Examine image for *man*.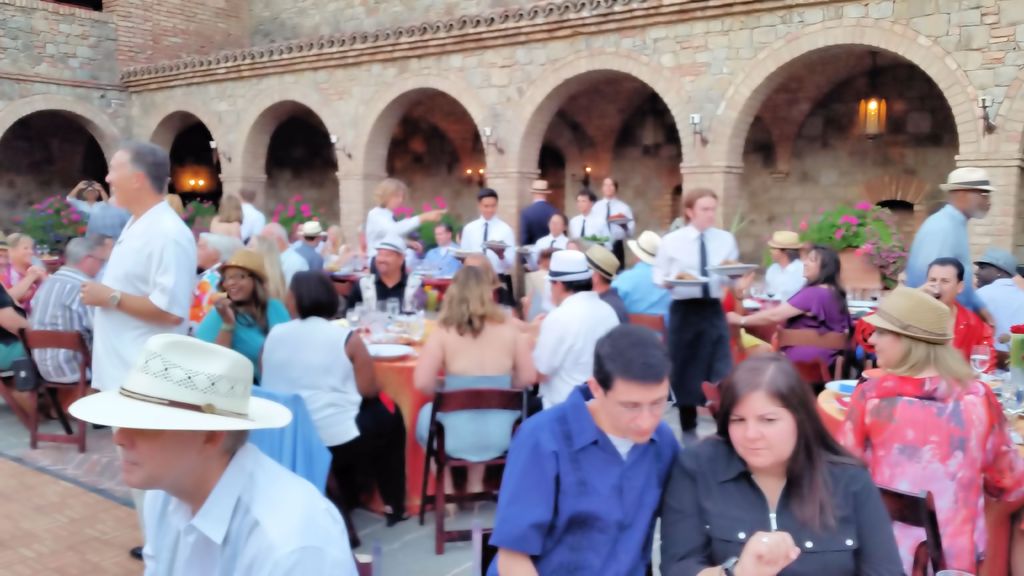
Examination result: [290, 214, 332, 273].
